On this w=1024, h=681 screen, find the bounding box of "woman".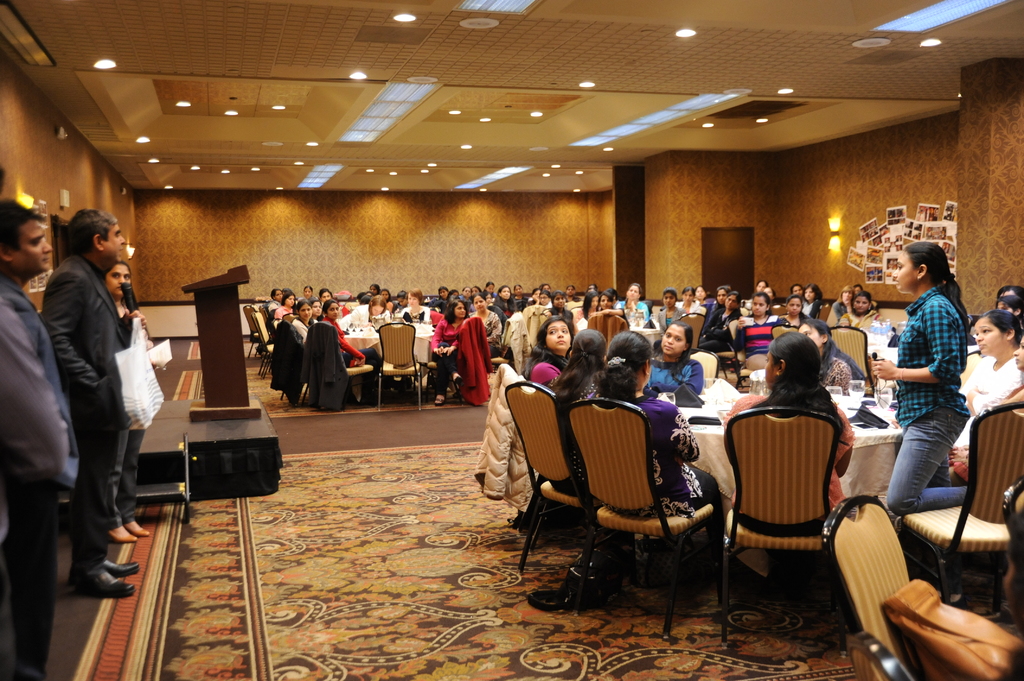
Bounding box: crop(801, 285, 829, 319).
